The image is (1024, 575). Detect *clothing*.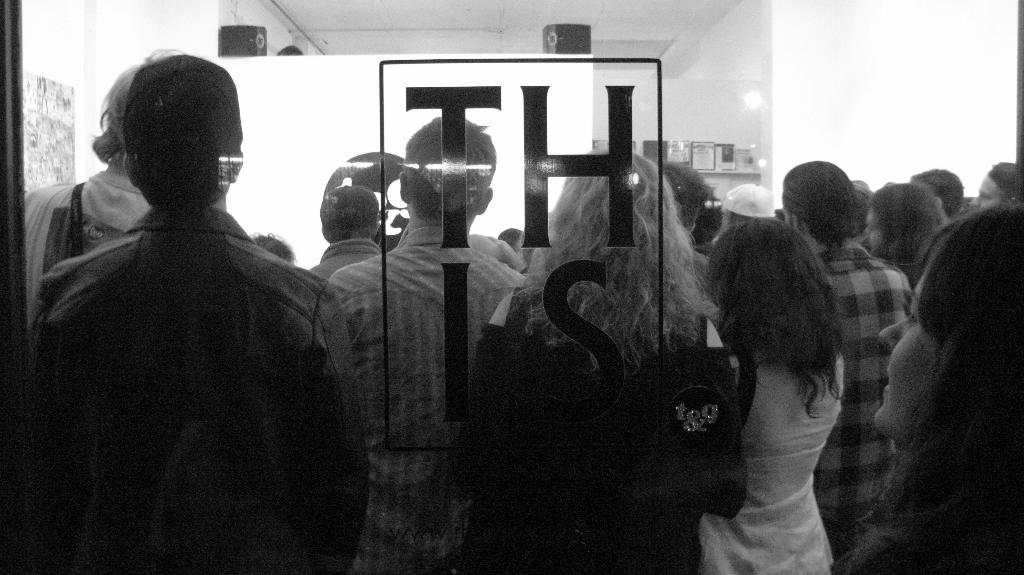
Detection: 468/340/703/574.
